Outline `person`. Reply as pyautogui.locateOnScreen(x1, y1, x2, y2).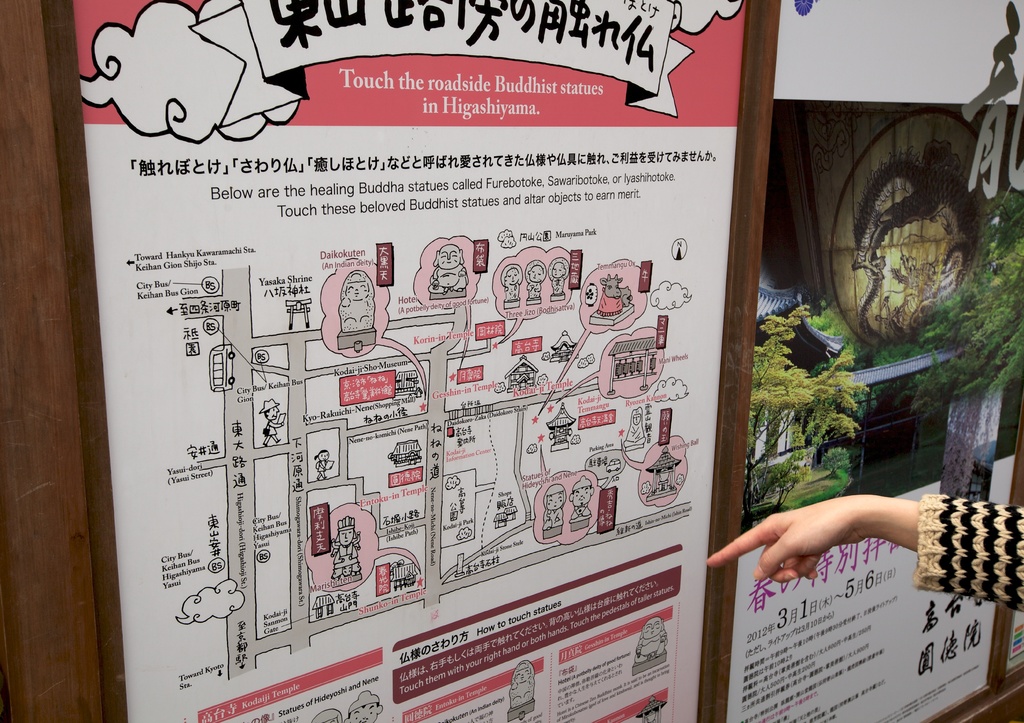
pyautogui.locateOnScreen(545, 485, 563, 527).
